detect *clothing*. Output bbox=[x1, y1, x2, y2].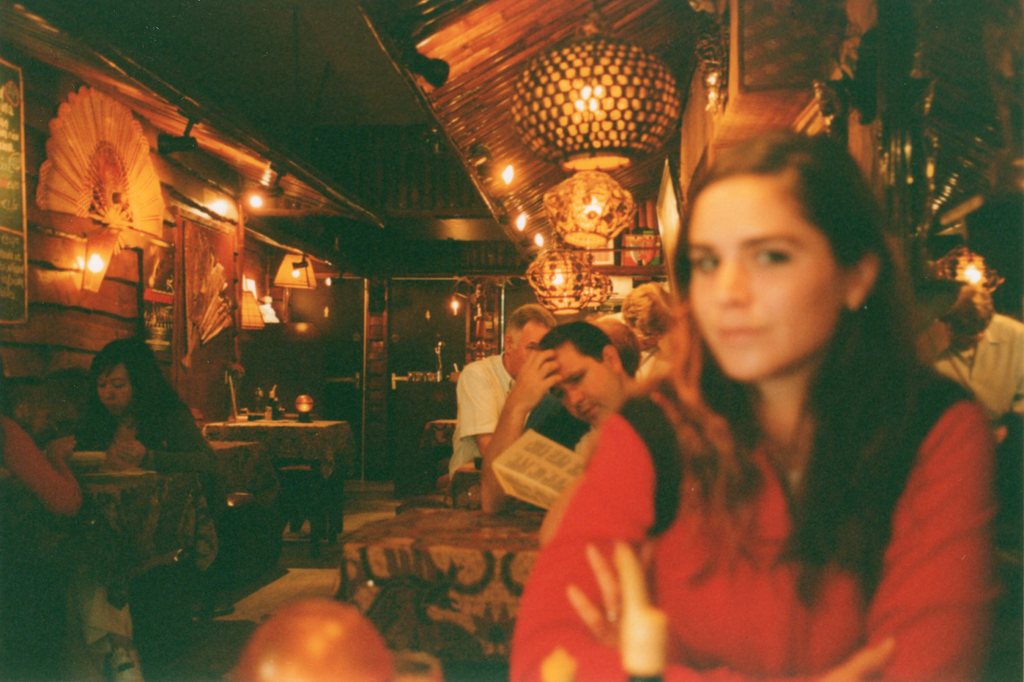
bbox=[915, 314, 1021, 423].
